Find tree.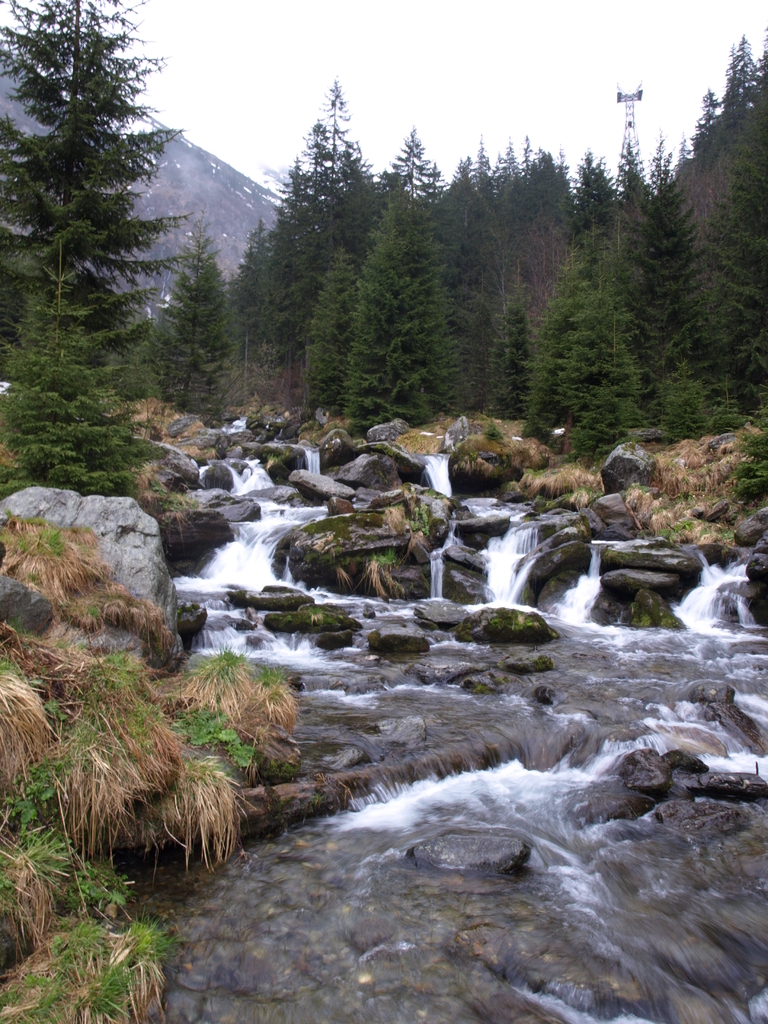
select_region(385, 122, 449, 250).
